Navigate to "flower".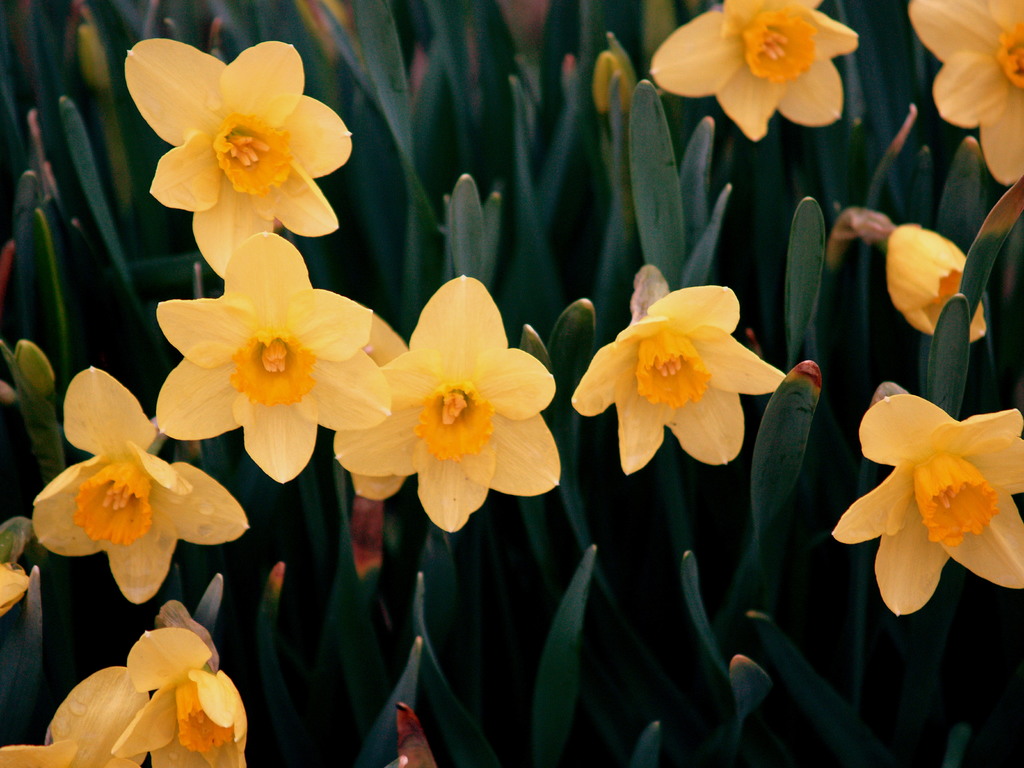
Navigation target: select_region(112, 21, 360, 241).
